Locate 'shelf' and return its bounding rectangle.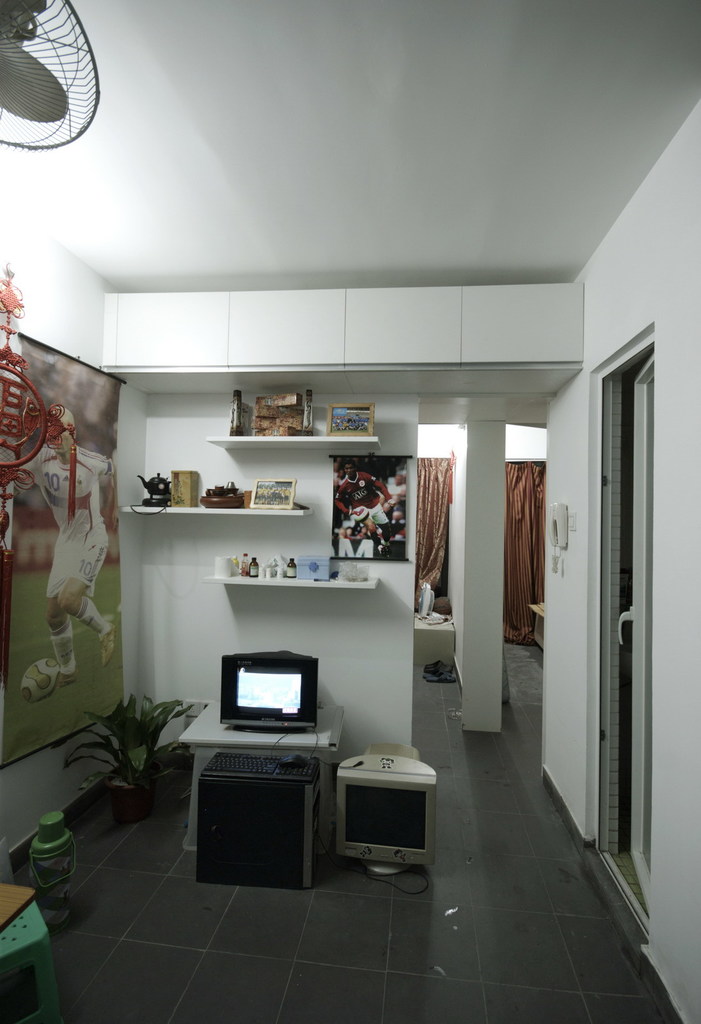
select_region(210, 566, 381, 593).
